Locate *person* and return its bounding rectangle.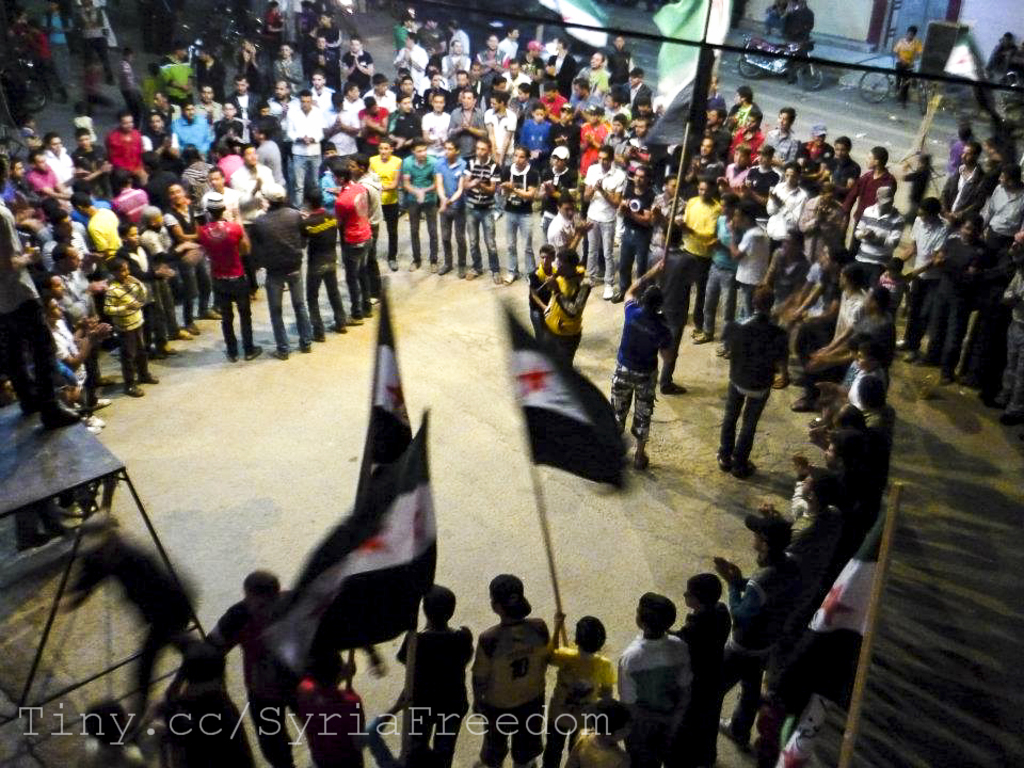
[781, 0, 814, 45].
